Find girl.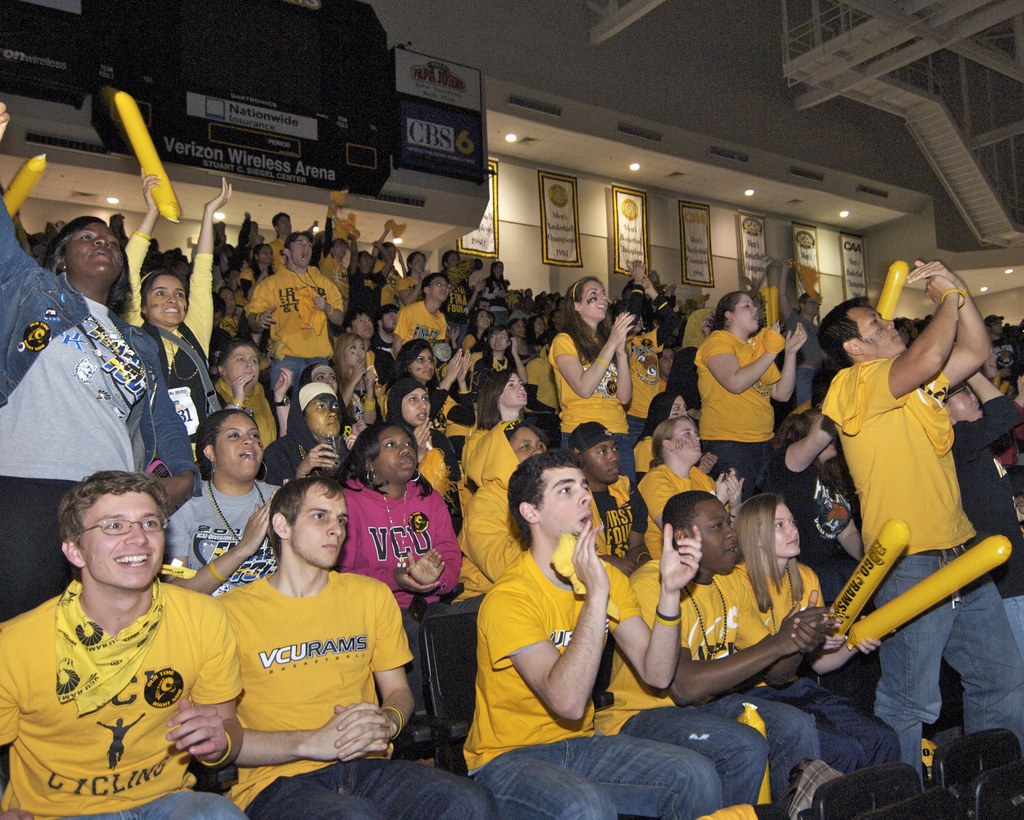
463,370,531,471.
